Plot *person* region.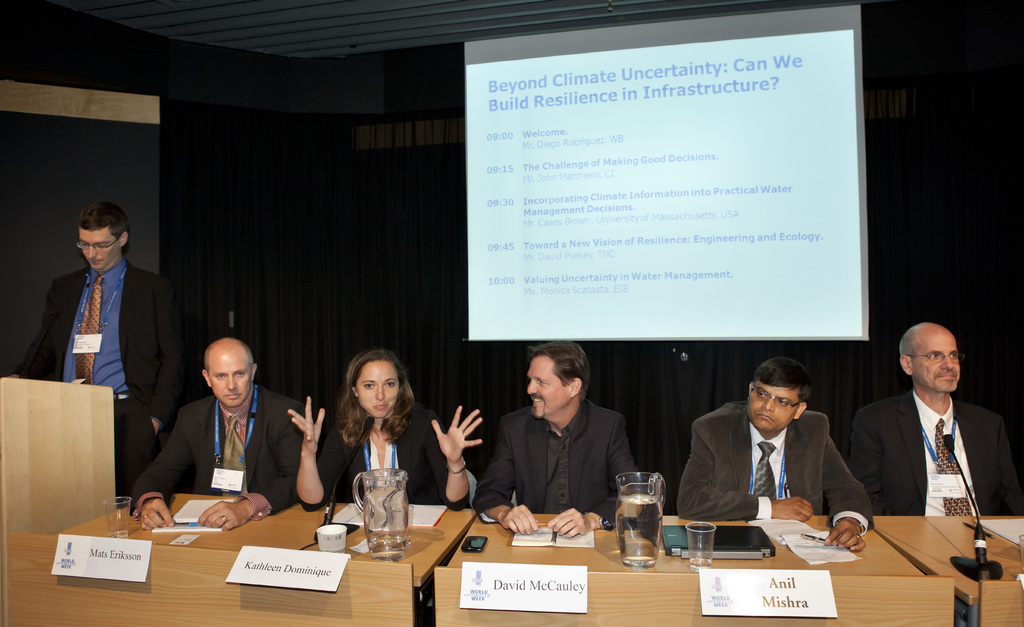
Plotted at (5, 200, 180, 493).
